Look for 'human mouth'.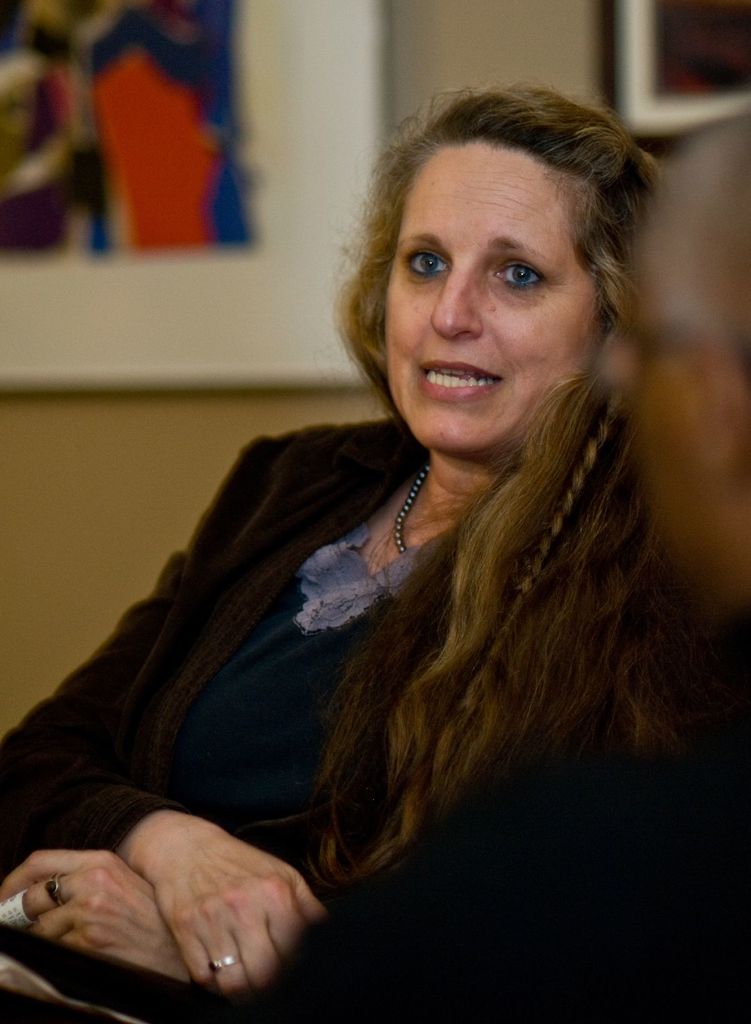
Found: crop(417, 360, 499, 402).
